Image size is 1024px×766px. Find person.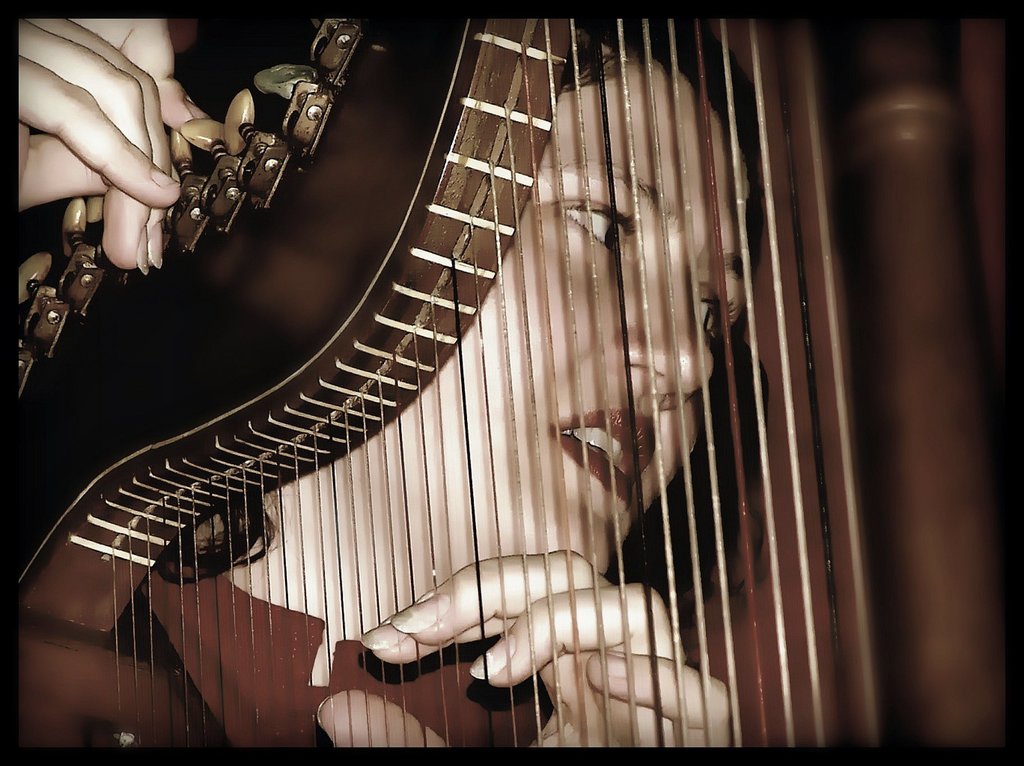
rect(15, 10, 769, 748).
